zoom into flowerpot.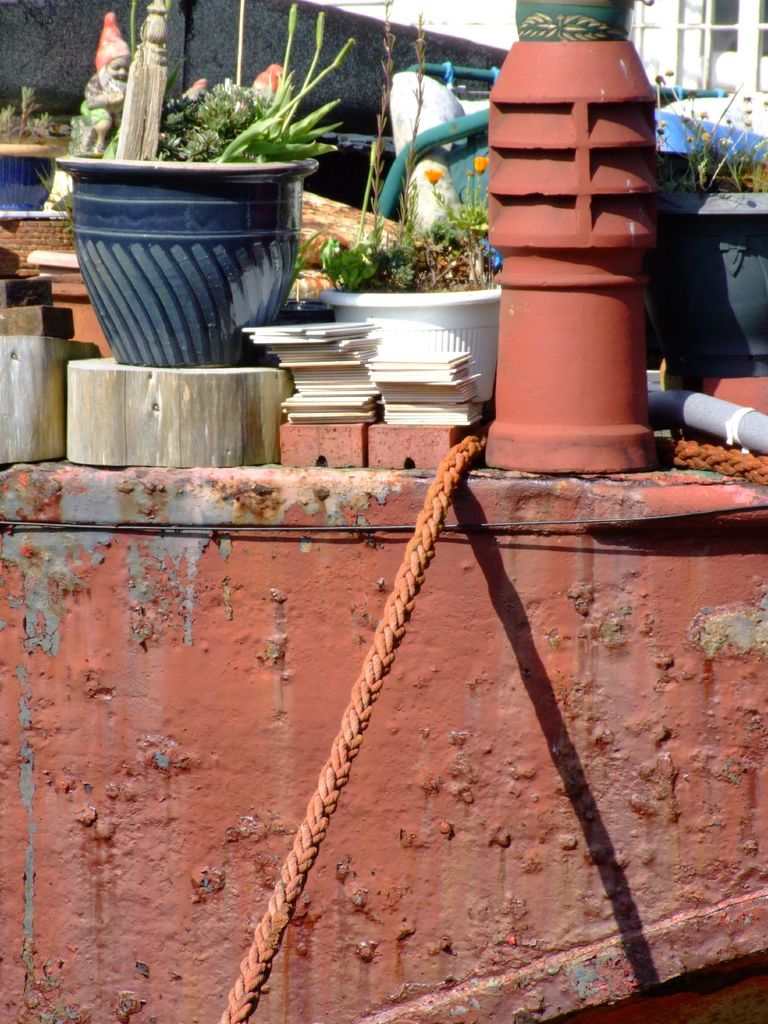
Zoom target: (49,140,325,344).
